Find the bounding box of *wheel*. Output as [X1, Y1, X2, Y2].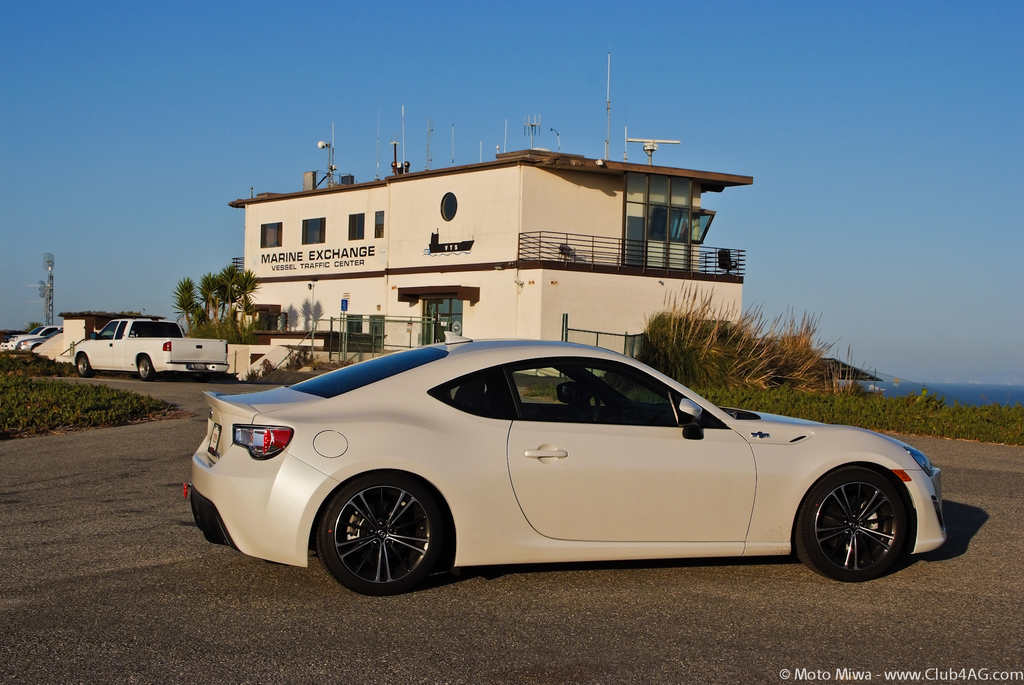
[76, 354, 90, 376].
